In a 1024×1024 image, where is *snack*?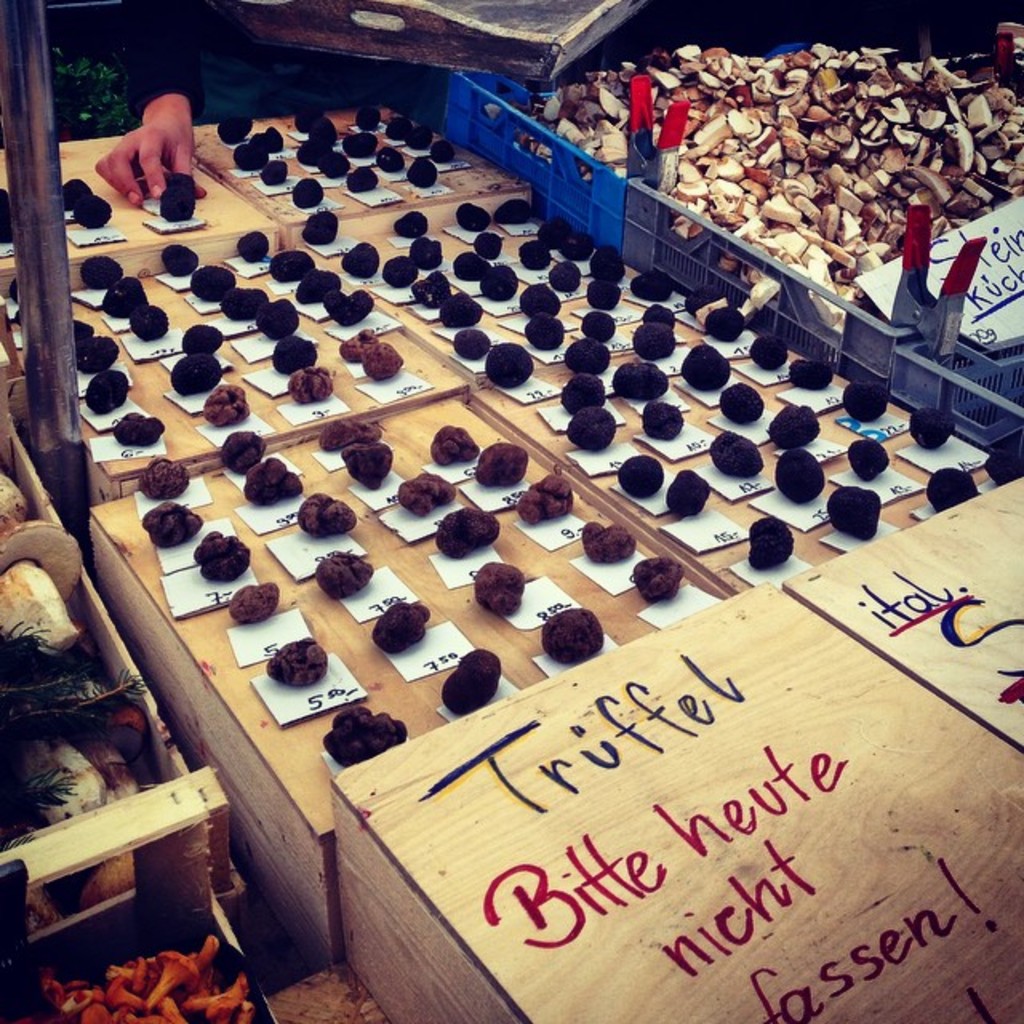
(x1=130, y1=304, x2=170, y2=334).
